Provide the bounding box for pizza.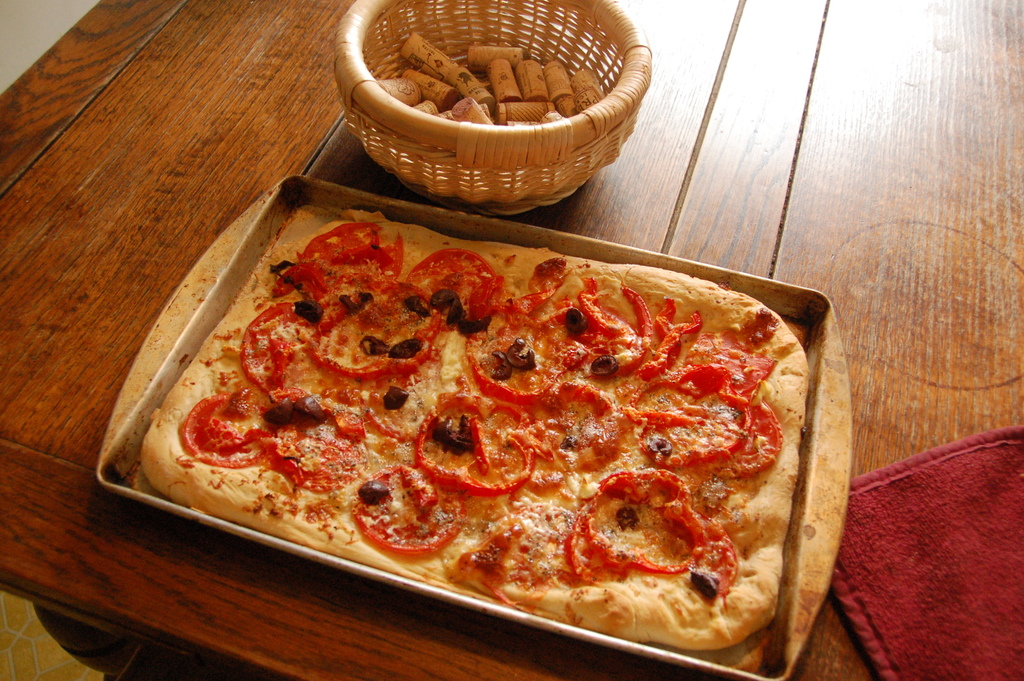
x1=108, y1=249, x2=854, y2=674.
